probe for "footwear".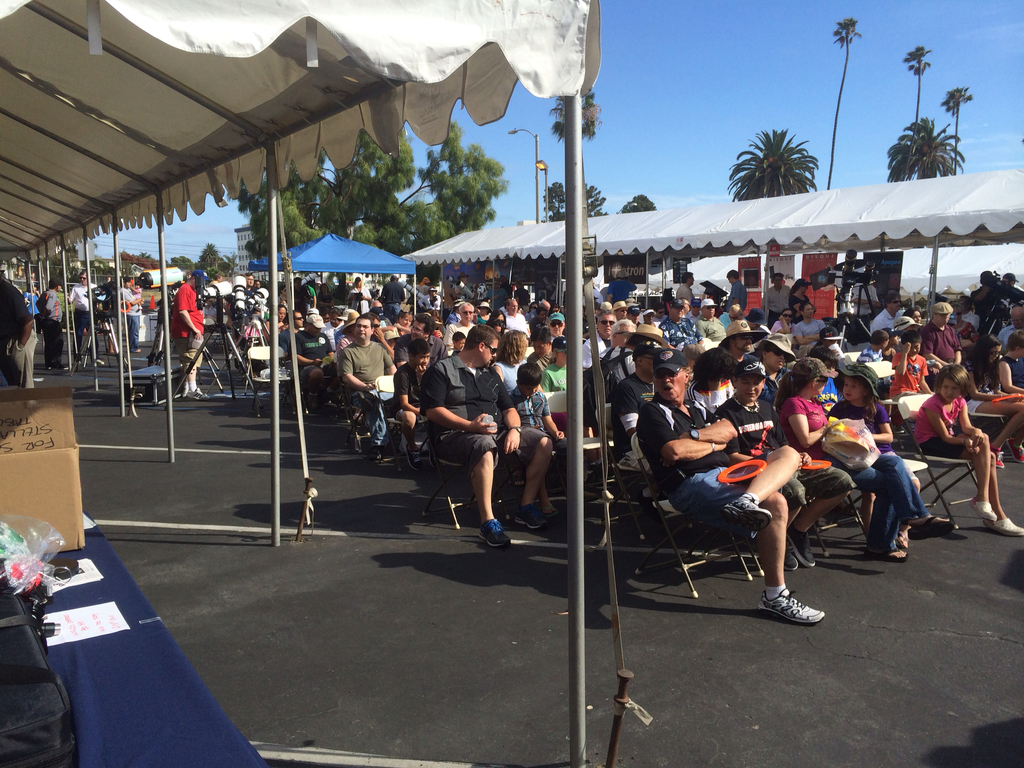
Probe result: 966,500,996,520.
